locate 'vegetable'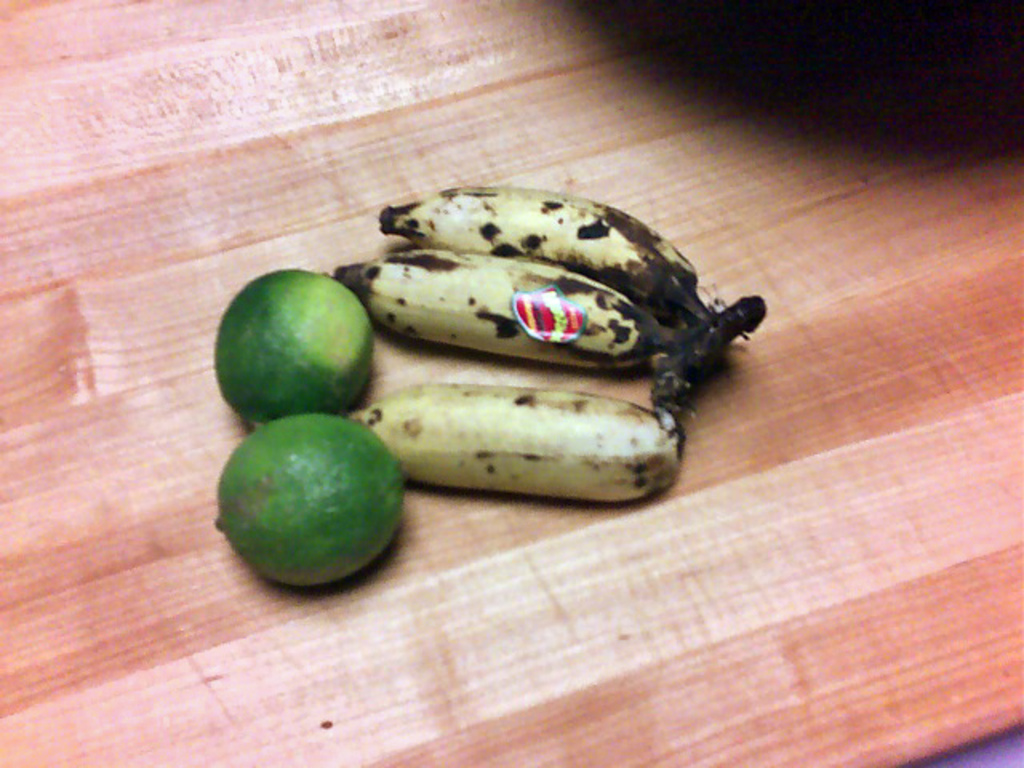
(x1=216, y1=414, x2=406, y2=589)
